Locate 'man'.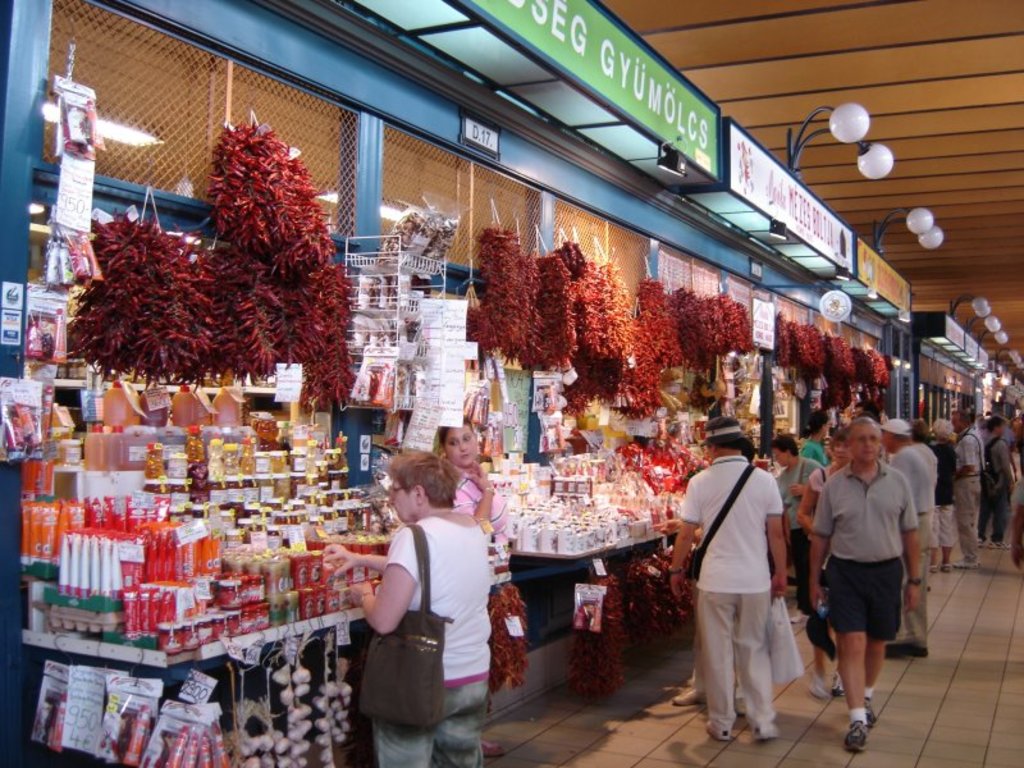
Bounding box: BBox(881, 419, 938, 658).
